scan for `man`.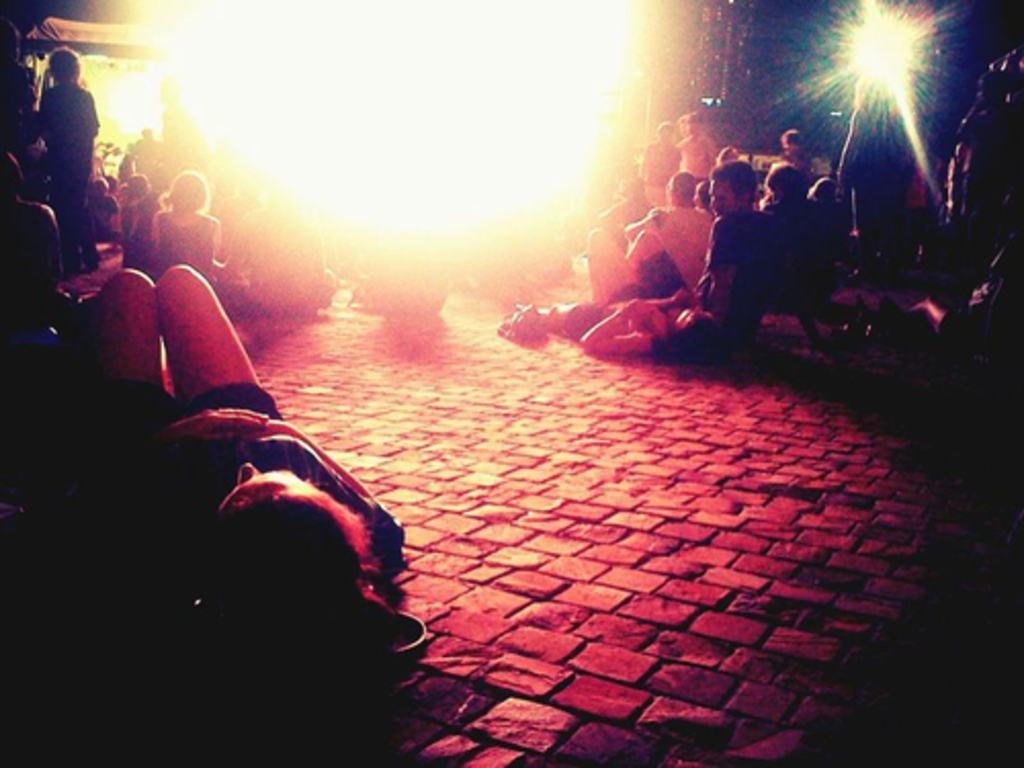
Scan result: <box>690,154,784,348</box>.
